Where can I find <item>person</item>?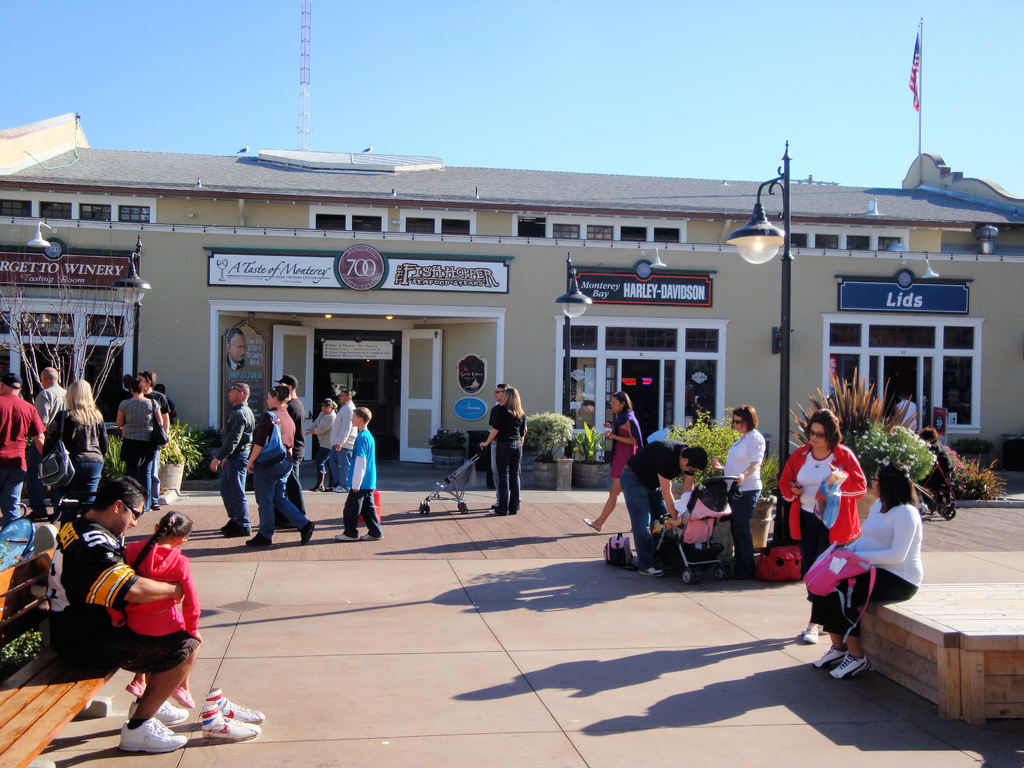
You can find it at <region>490, 385, 525, 511</region>.
